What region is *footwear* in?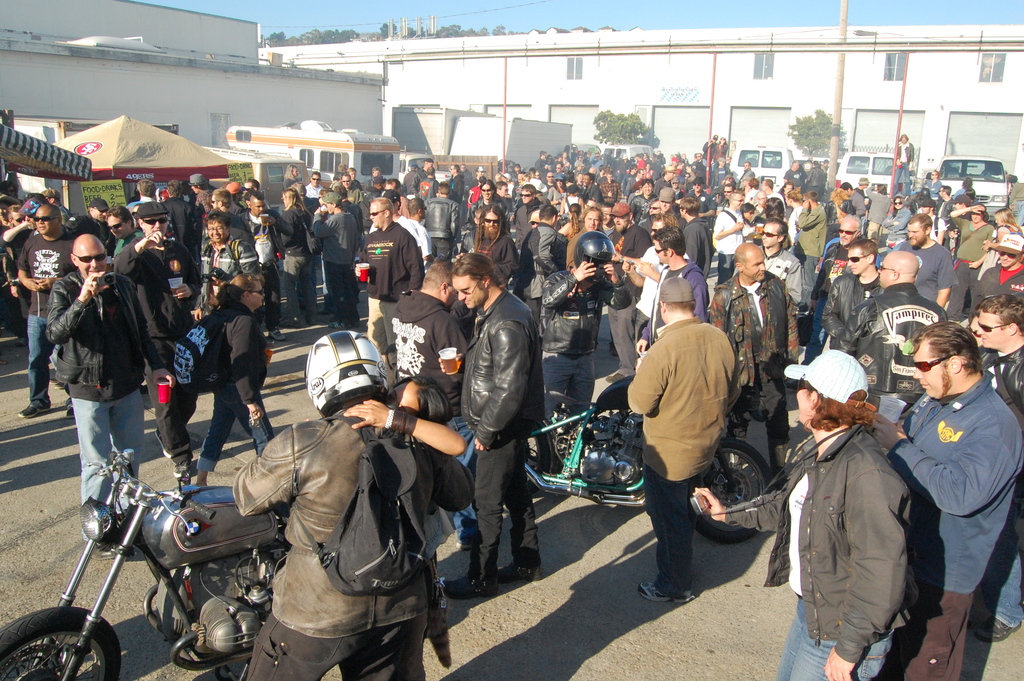
l=634, t=573, r=689, b=602.
